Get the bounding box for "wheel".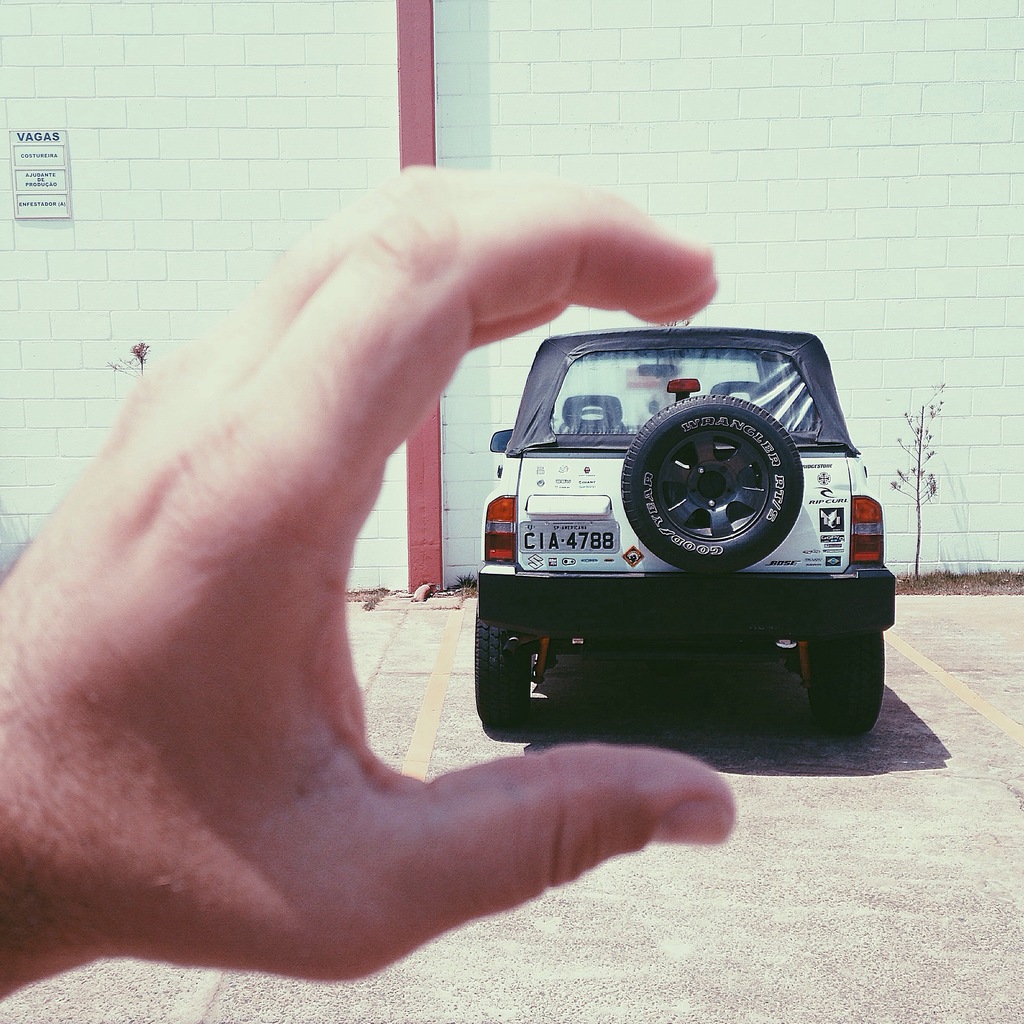
[469,621,541,730].
